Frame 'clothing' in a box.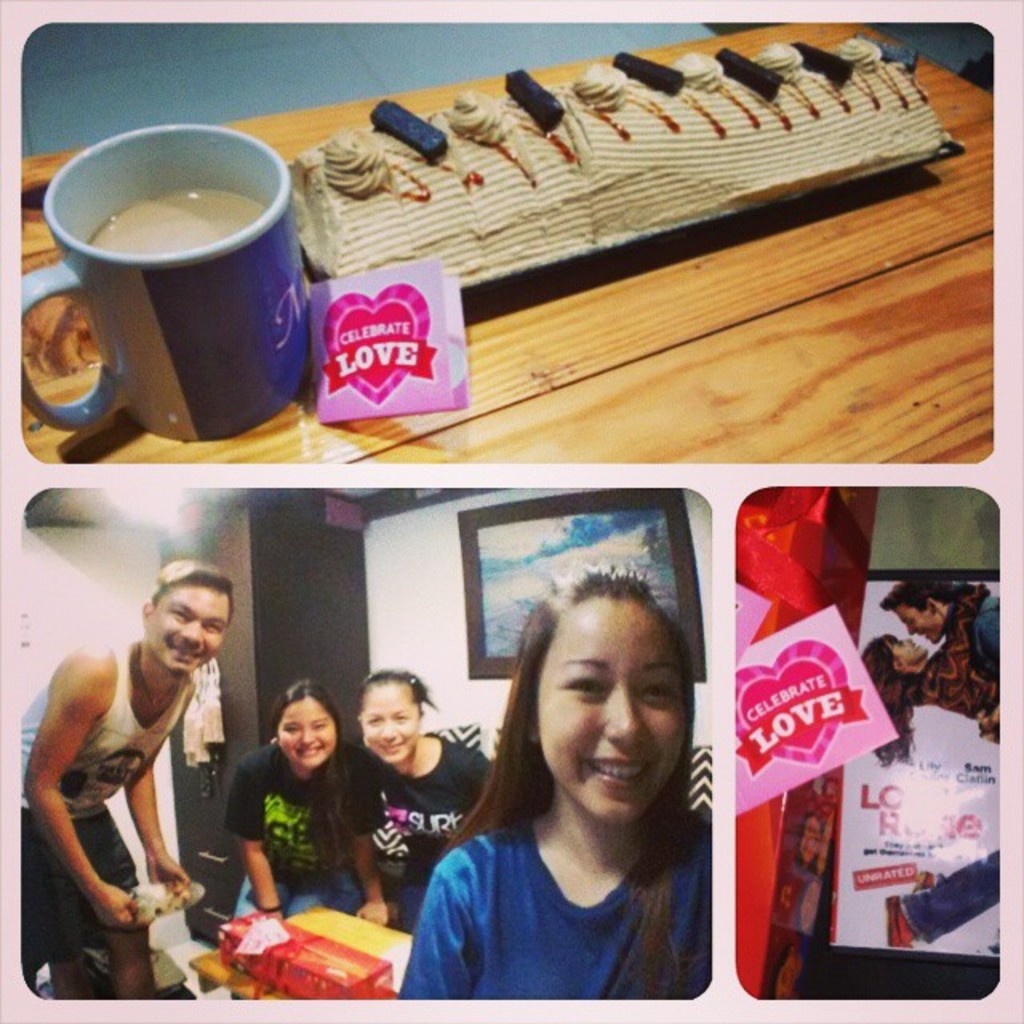
locate(227, 742, 406, 926).
